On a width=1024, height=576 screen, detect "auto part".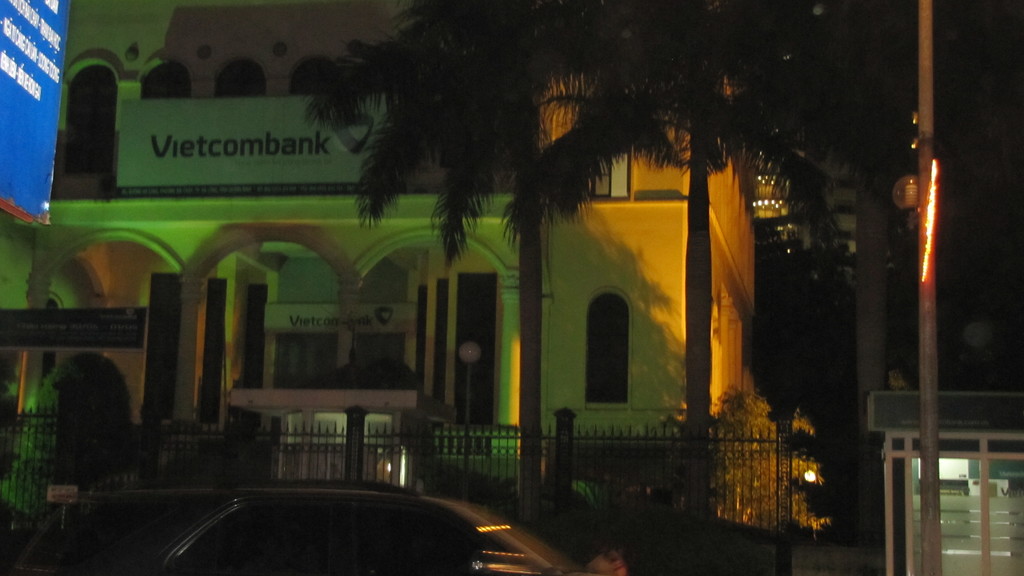
(x1=169, y1=500, x2=328, y2=575).
